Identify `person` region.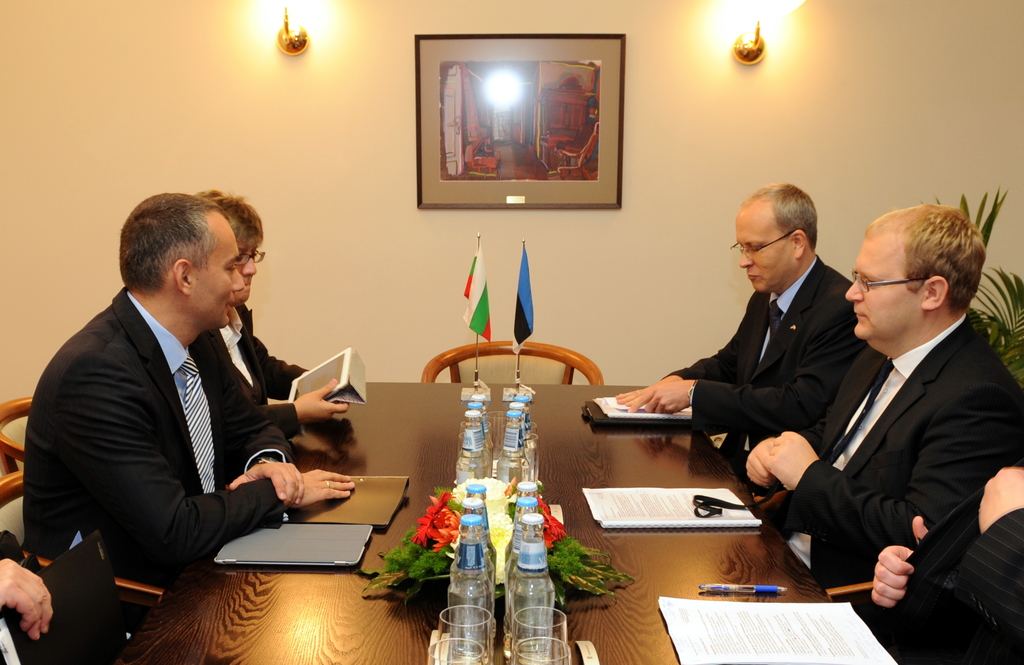
Region: {"left": 192, "top": 190, "right": 349, "bottom": 438}.
